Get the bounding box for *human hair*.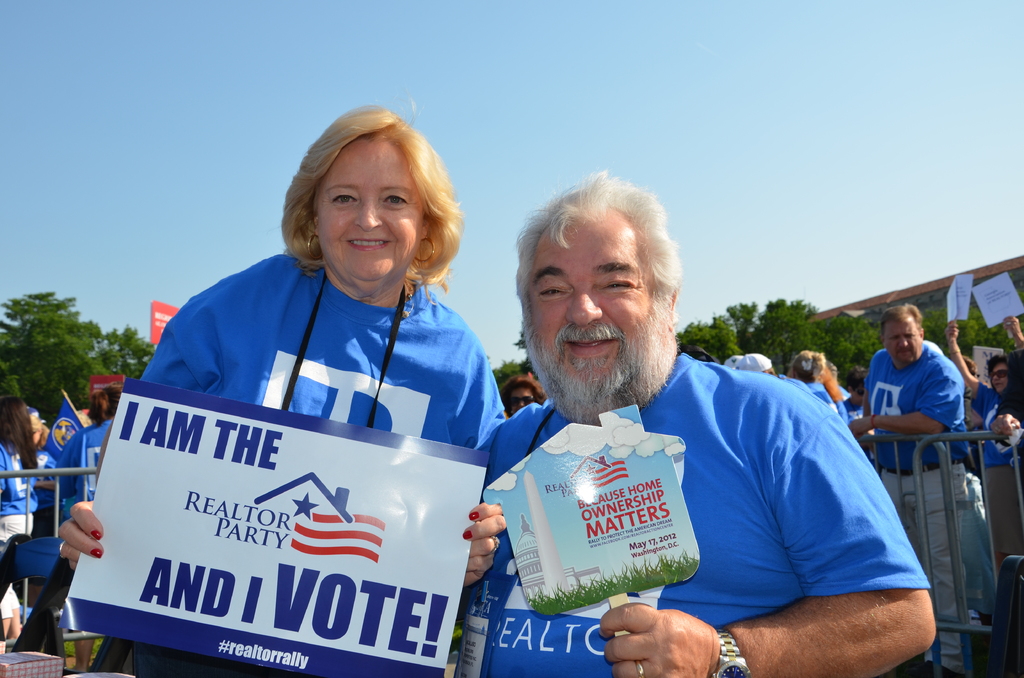
516/168/684/339.
